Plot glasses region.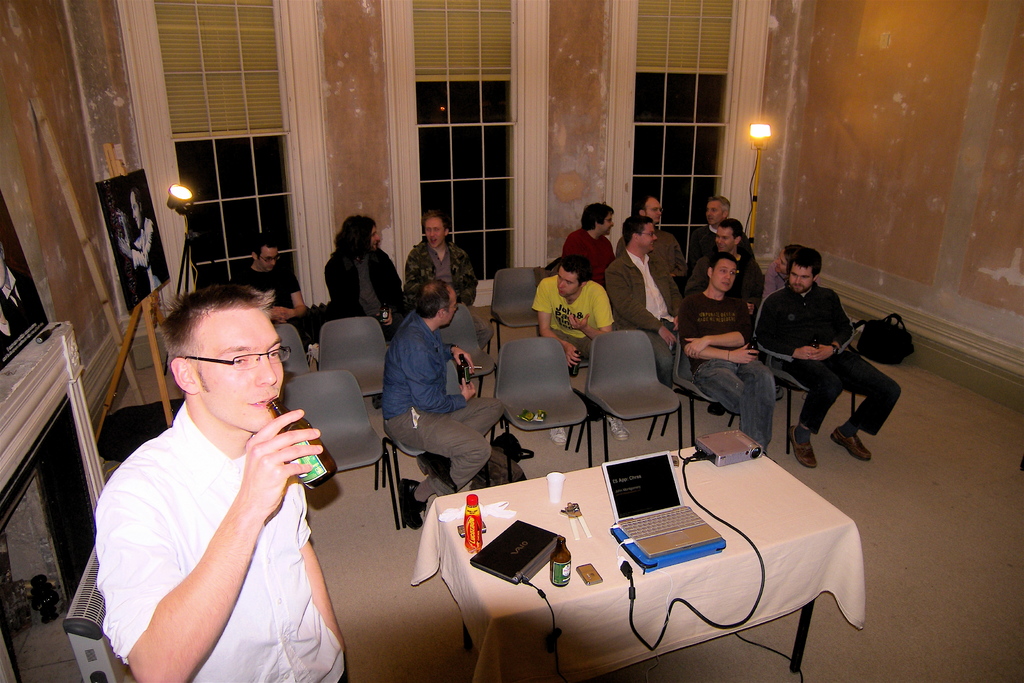
Plotted at 167:342:296:374.
